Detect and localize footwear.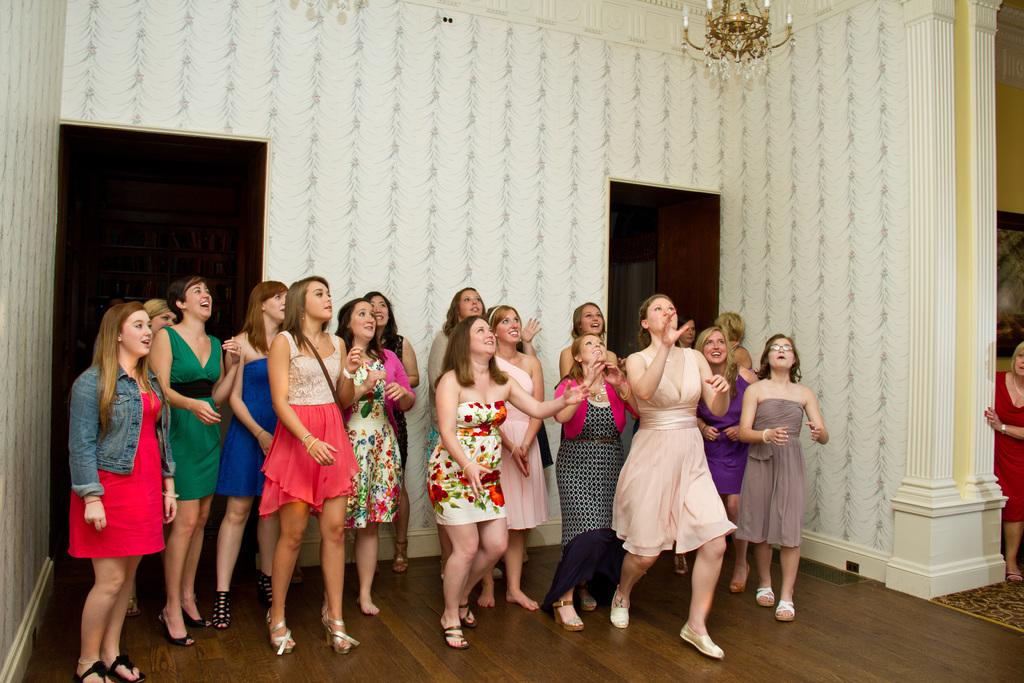
Localized at crop(209, 588, 230, 628).
